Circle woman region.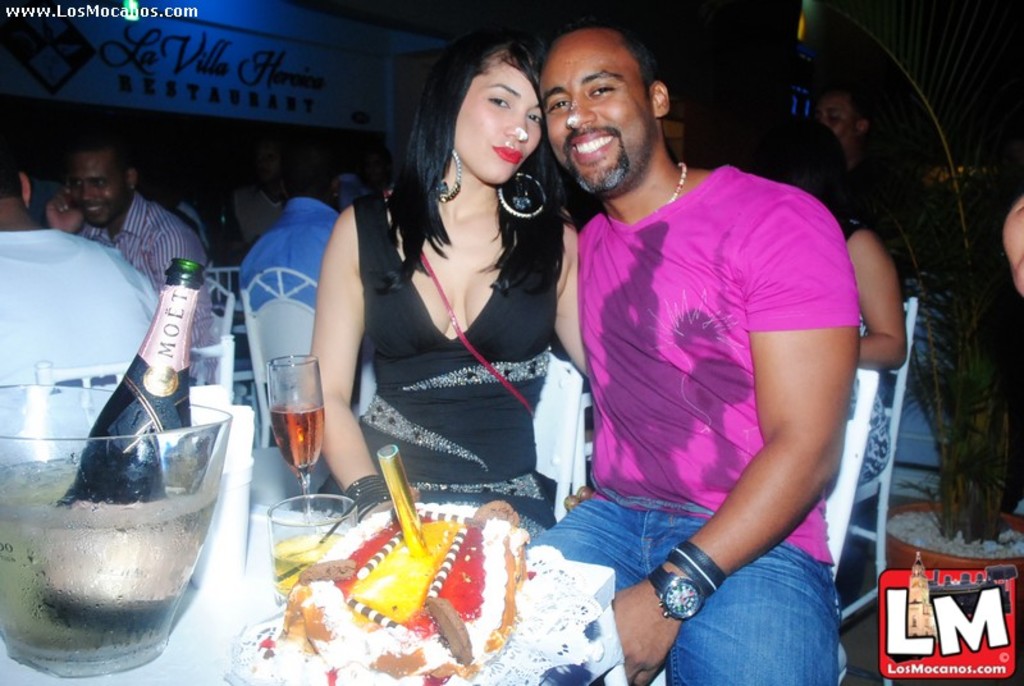
Region: crop(342, 35, 584, 471).
